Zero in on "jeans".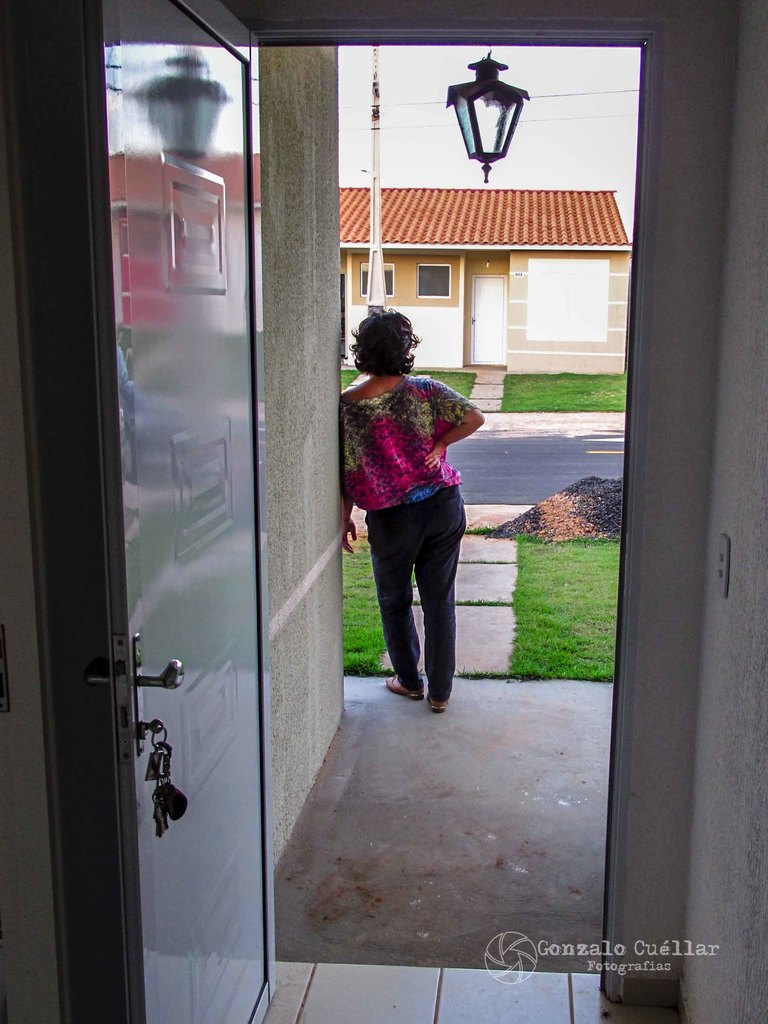
Zeroed in: detection(364, 497, 460, 686).
